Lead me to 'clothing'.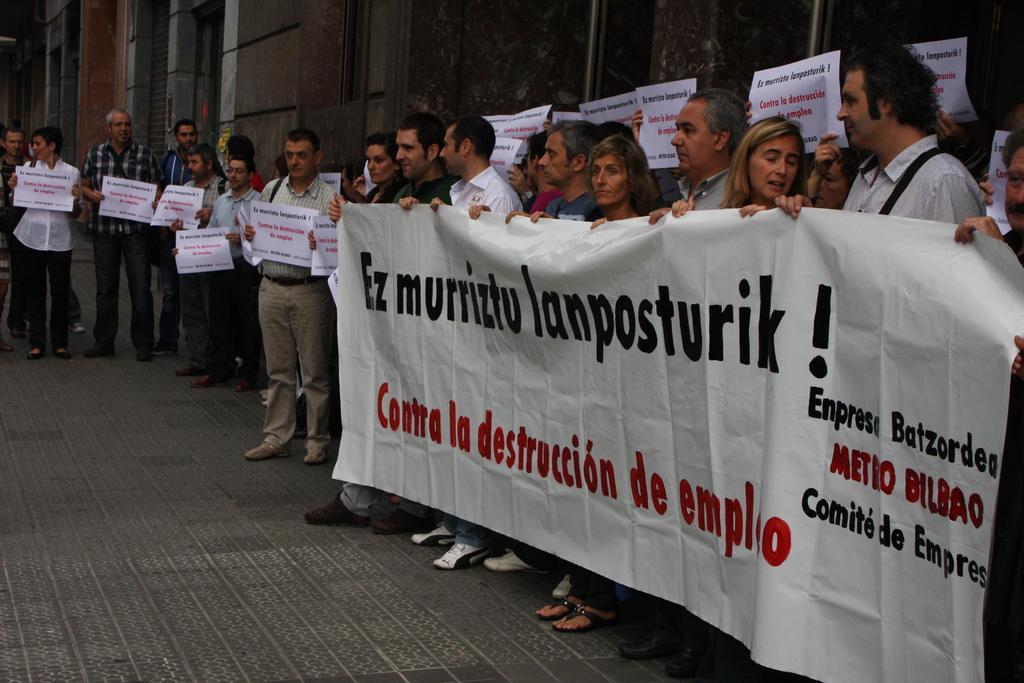
Lead to box=[531, 183, 612, 571].
